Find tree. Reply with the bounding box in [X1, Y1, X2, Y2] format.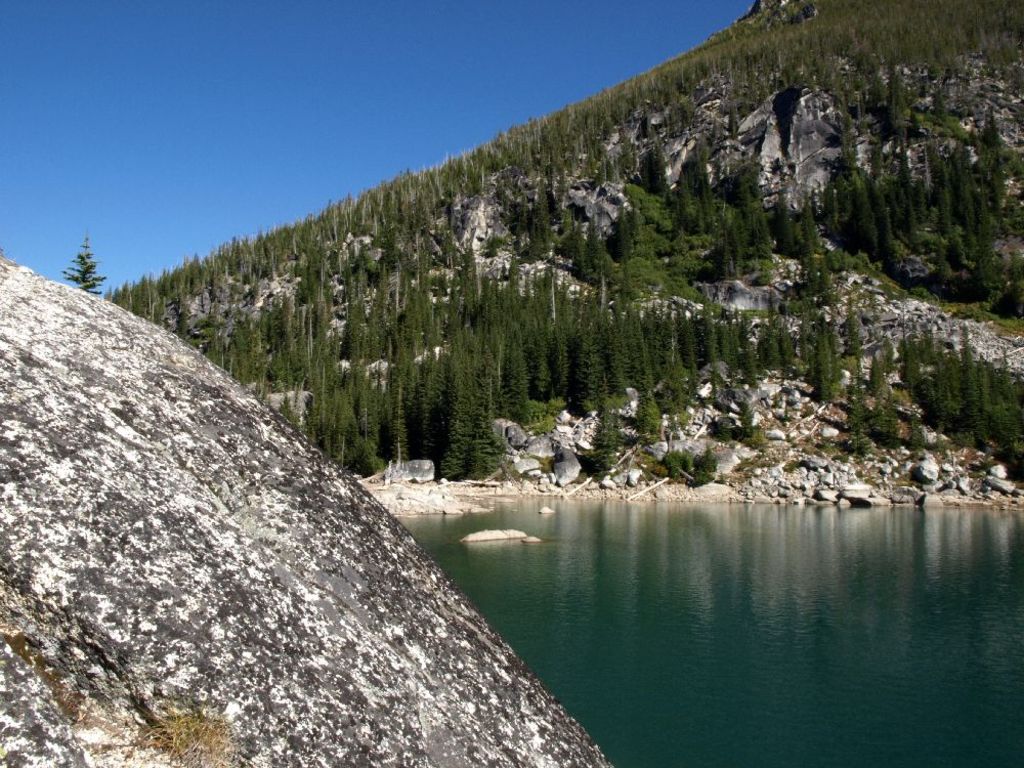
[61, 232, 113, 300].
